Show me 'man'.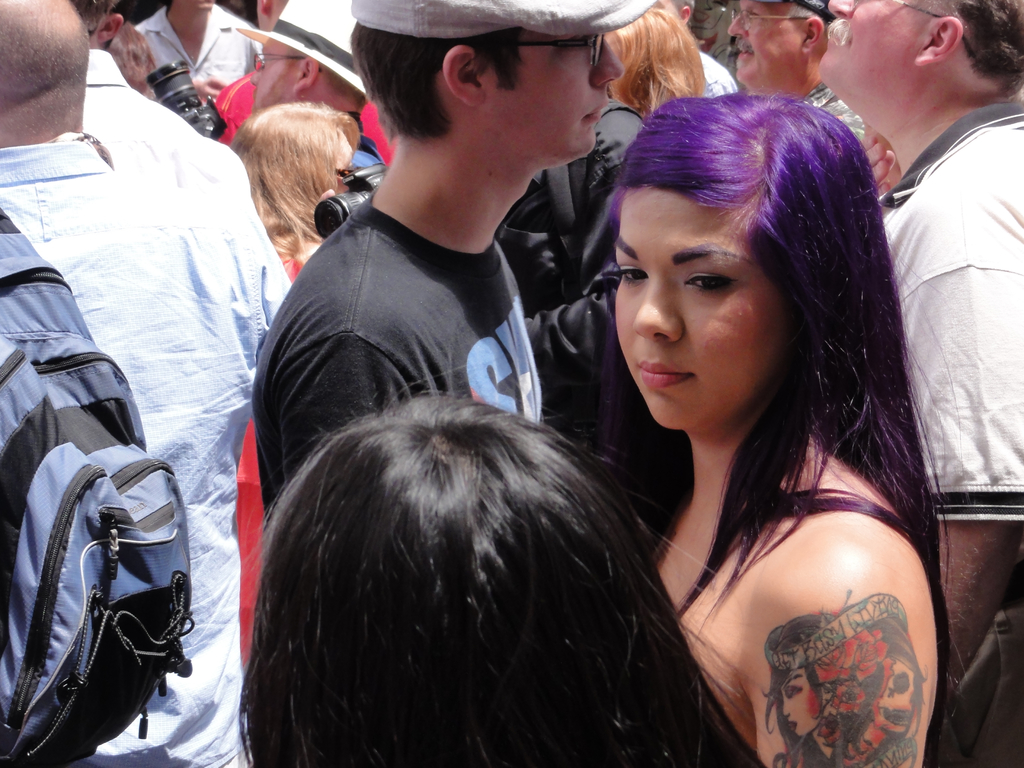
'man' is here: 70:0:251:195.
